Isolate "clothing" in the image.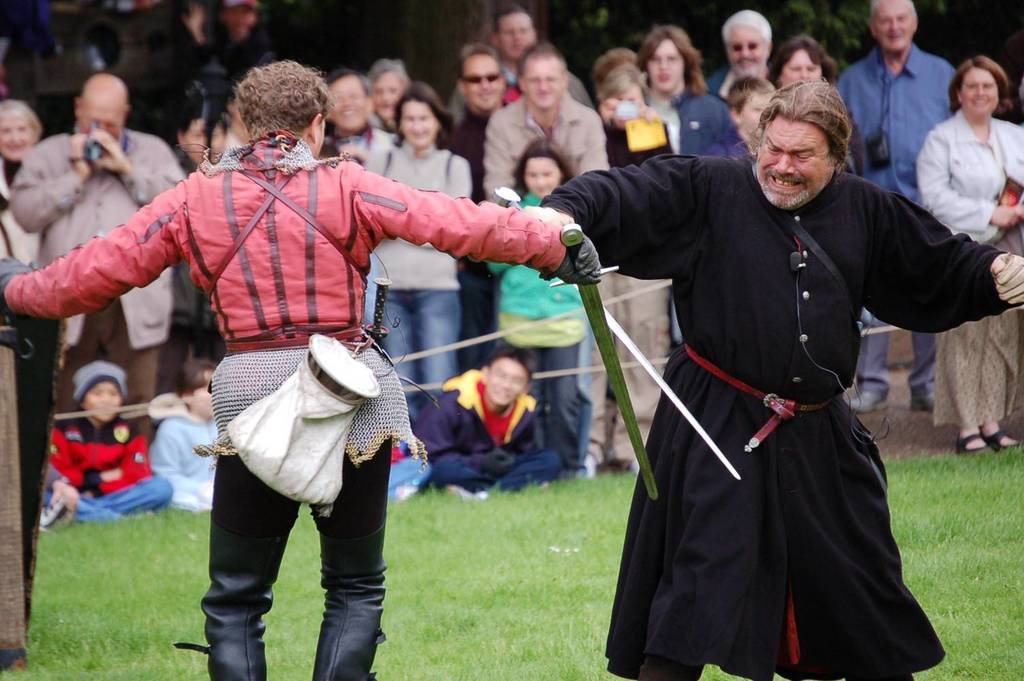
Isolated region: 0/120/607/680.
